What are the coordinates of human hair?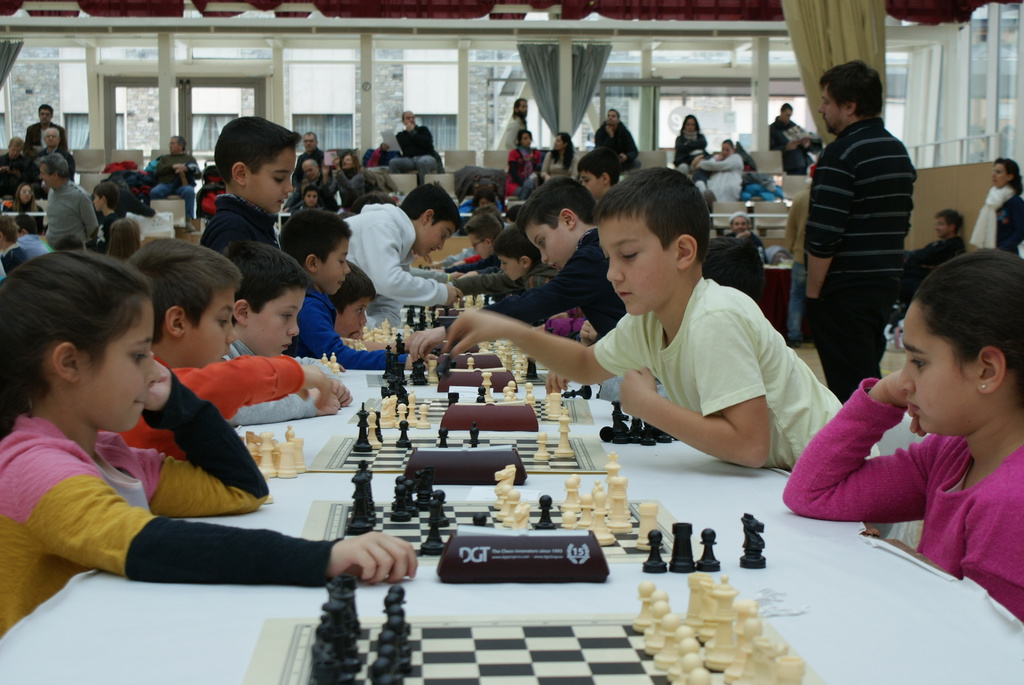
95 182 119 212.
